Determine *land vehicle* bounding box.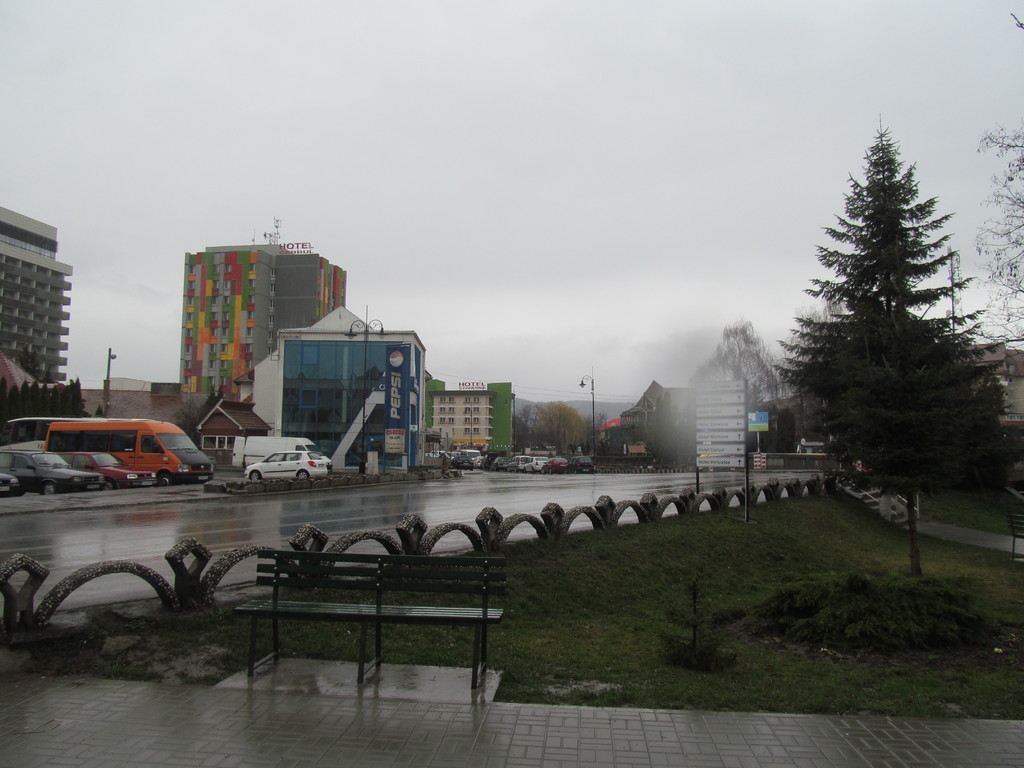
Determined: crop(475, 458, 480, 464).
